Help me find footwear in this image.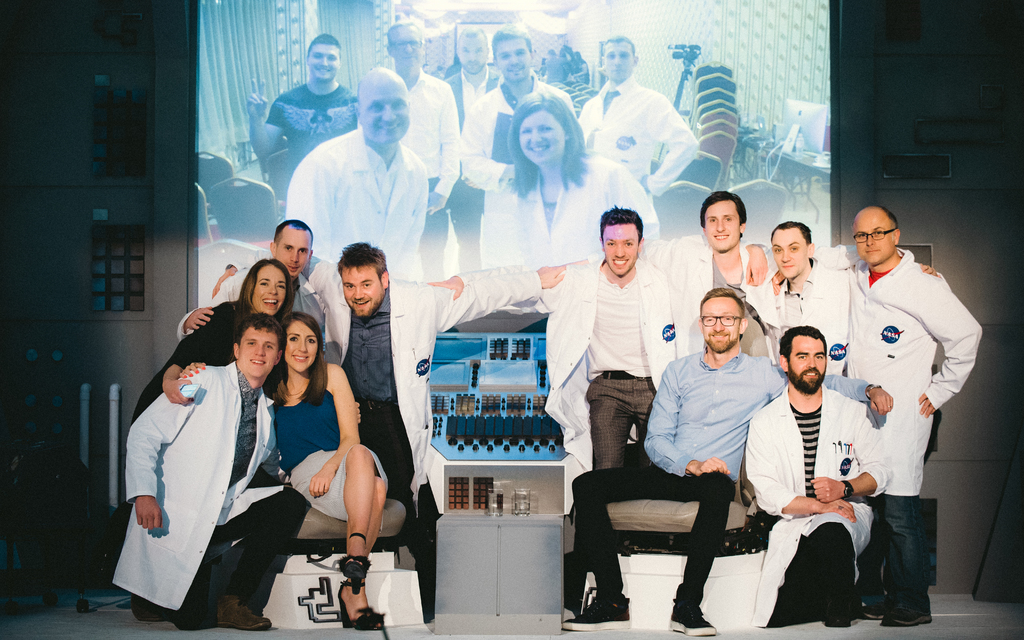
Found it: box(877, 607, 932, 627).
